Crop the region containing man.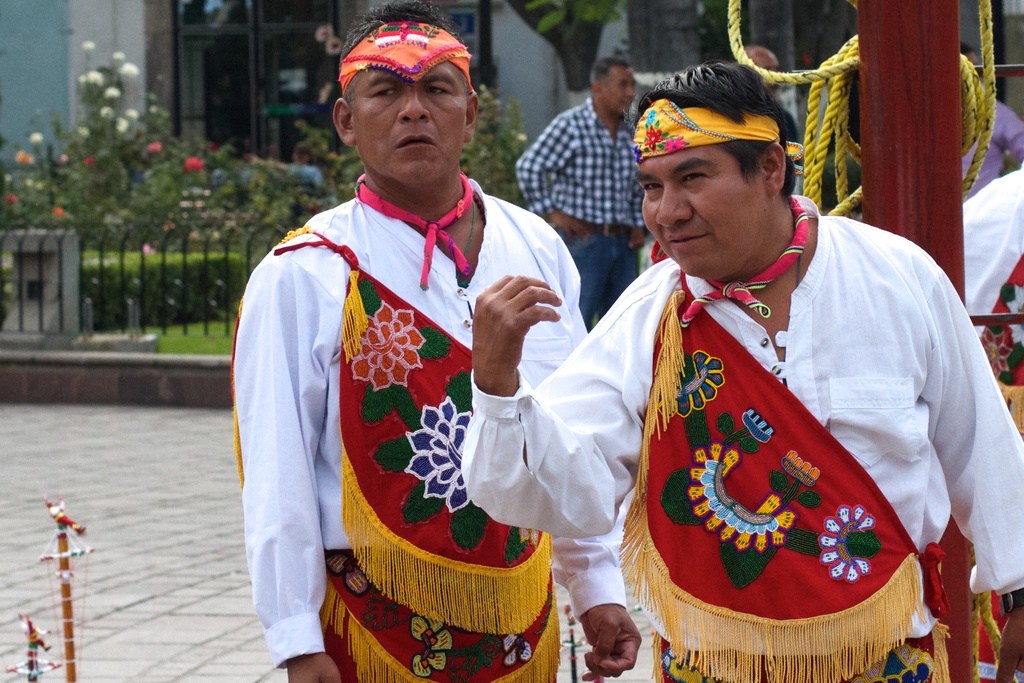
Crop region: <box>515,59,662,333</box>.
